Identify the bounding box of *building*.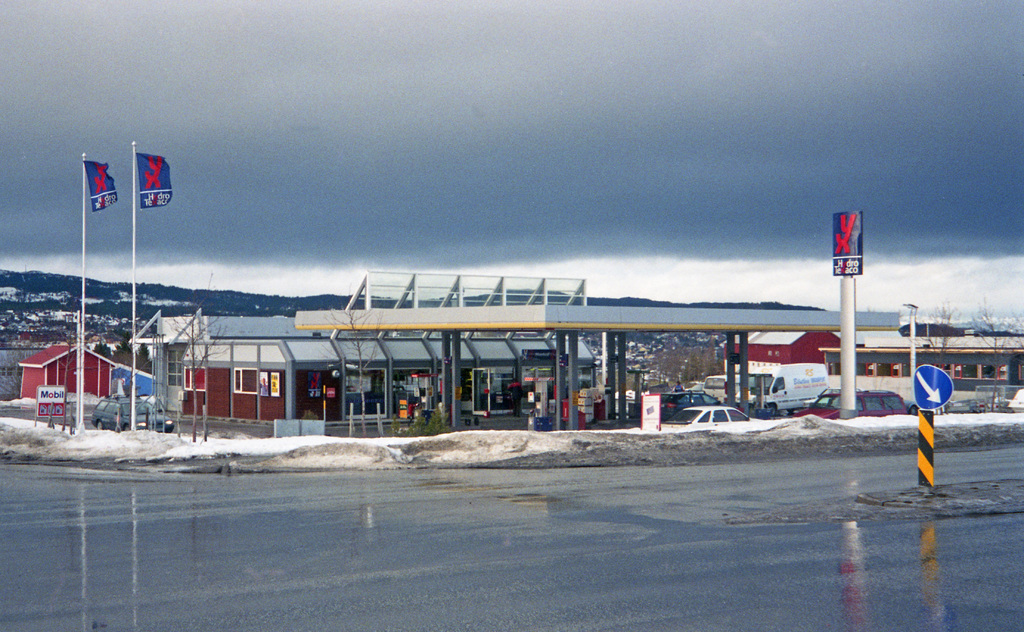
rect(725, 331, 840, 367).
